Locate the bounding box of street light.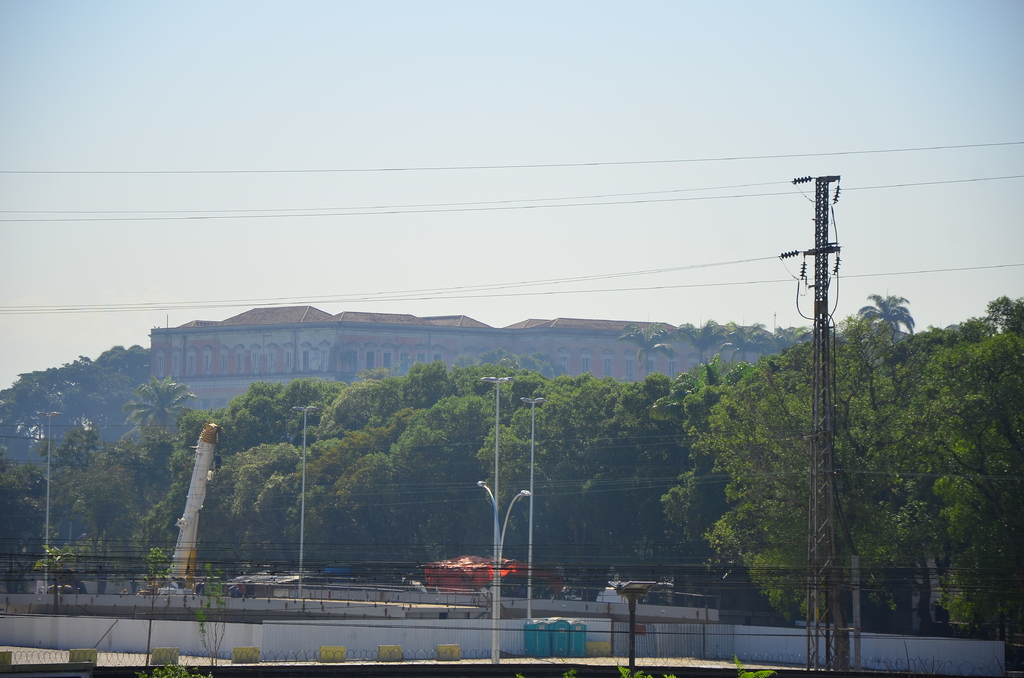
Bounding box: x1=481 y1=369 x2=509 y2=613.
